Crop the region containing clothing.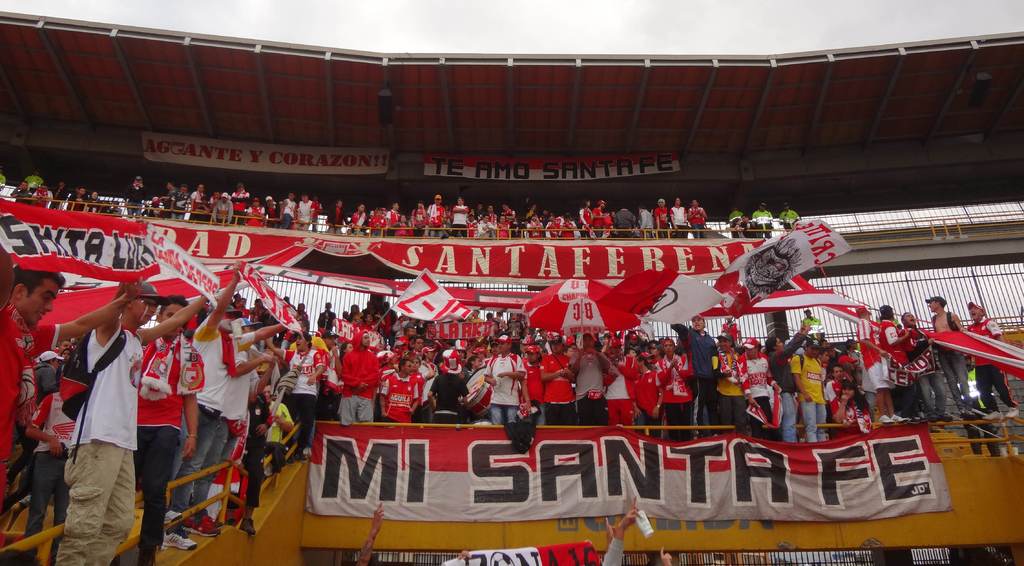
Crop region: <region>858, 316, 895, 394</region>.
